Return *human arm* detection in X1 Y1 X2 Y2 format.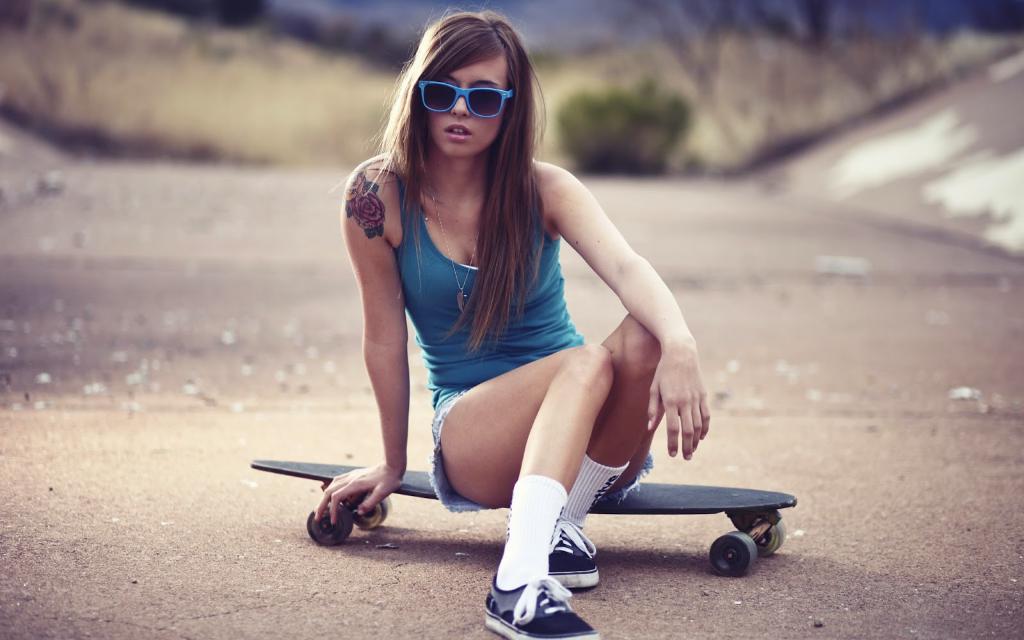
548 177 687 424.
